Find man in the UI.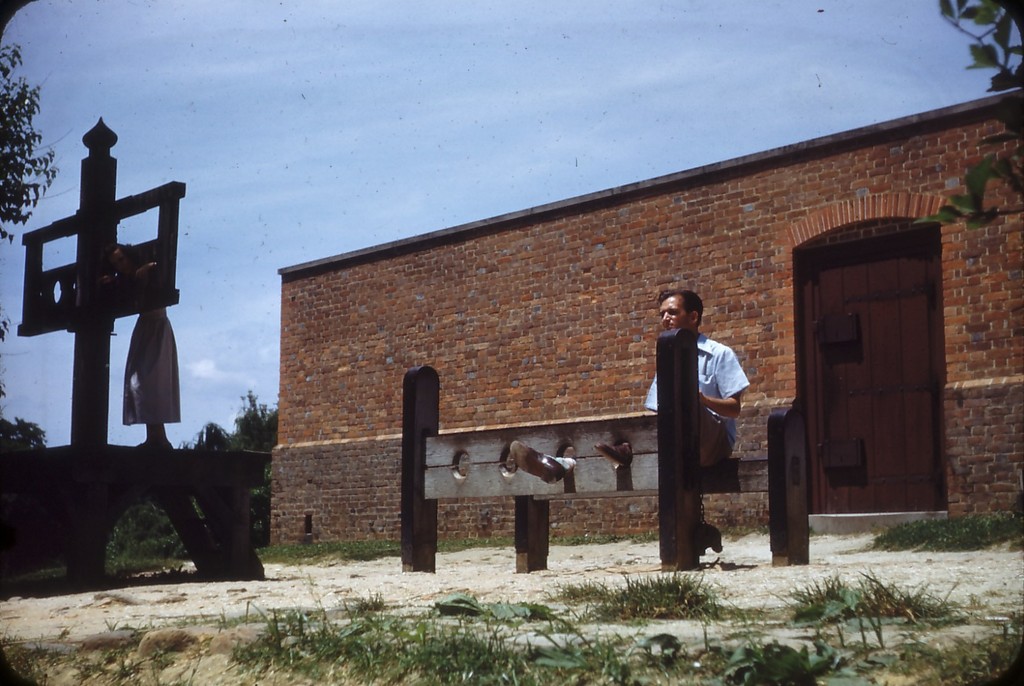
UI element at 636/297/749/541.
